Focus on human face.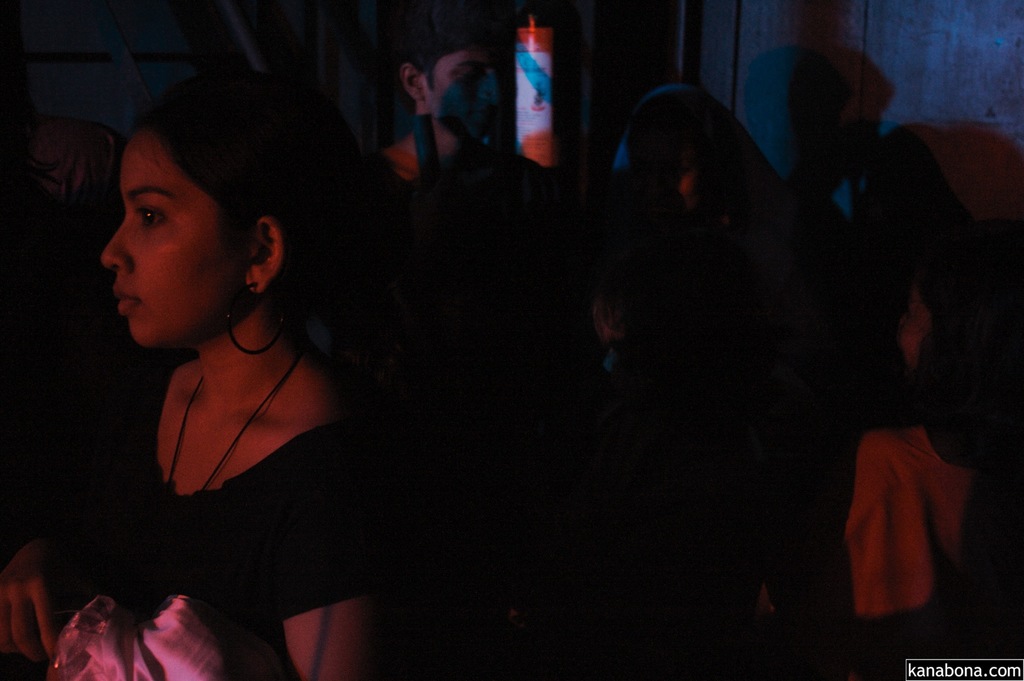
Focused at 422 49 500 138.
